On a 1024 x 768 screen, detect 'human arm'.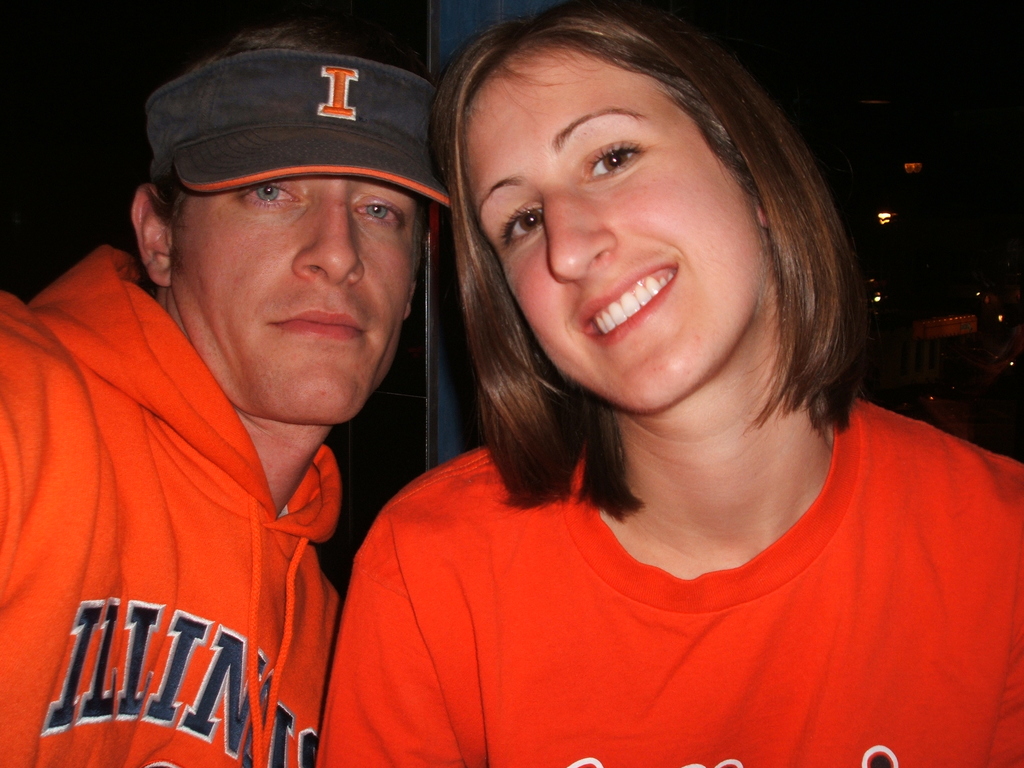
bbox=[985, 563, 1023, 767].
